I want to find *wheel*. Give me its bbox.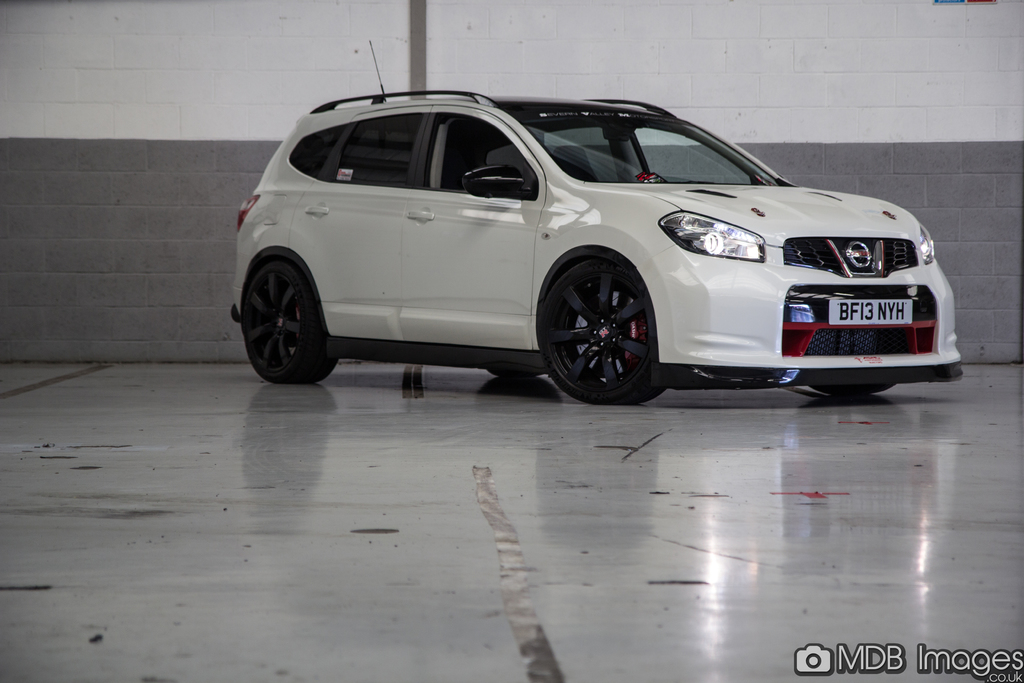
box=[532, 252, 656, 406].
